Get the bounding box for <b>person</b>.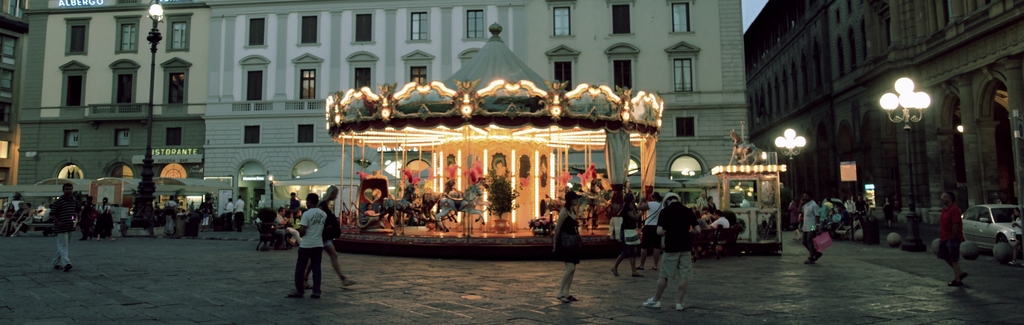
BBox(630, 193, 661, 263).
